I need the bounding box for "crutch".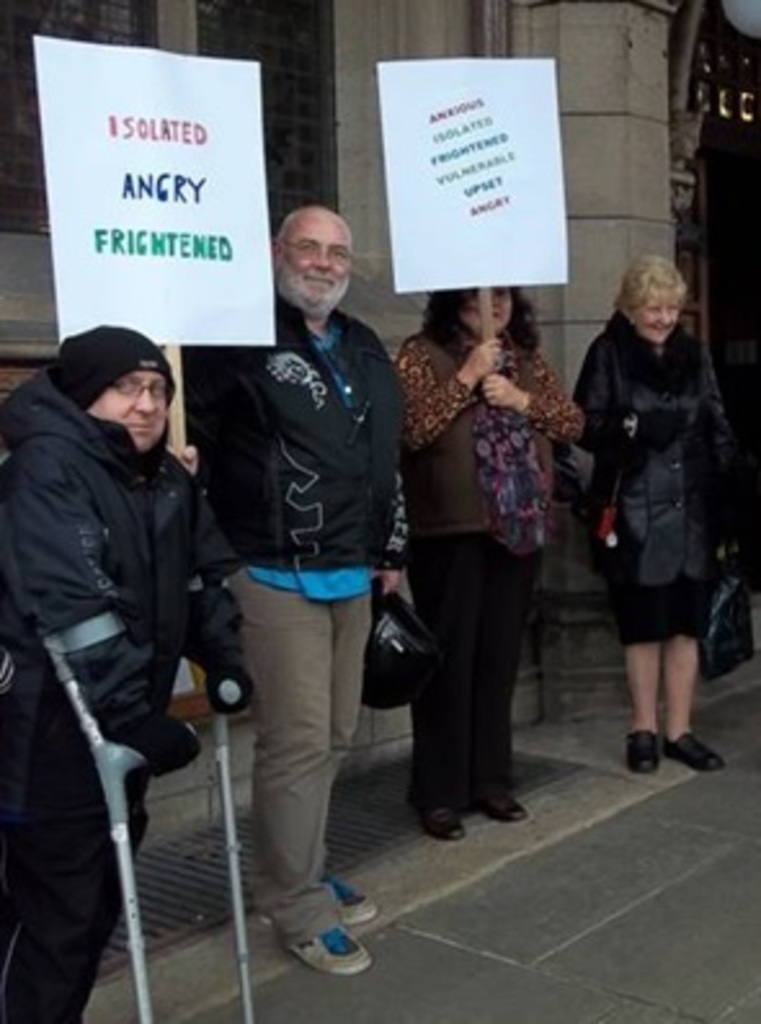
Here it is: <bbox>206, 676, 253, 1021</bbox>.
